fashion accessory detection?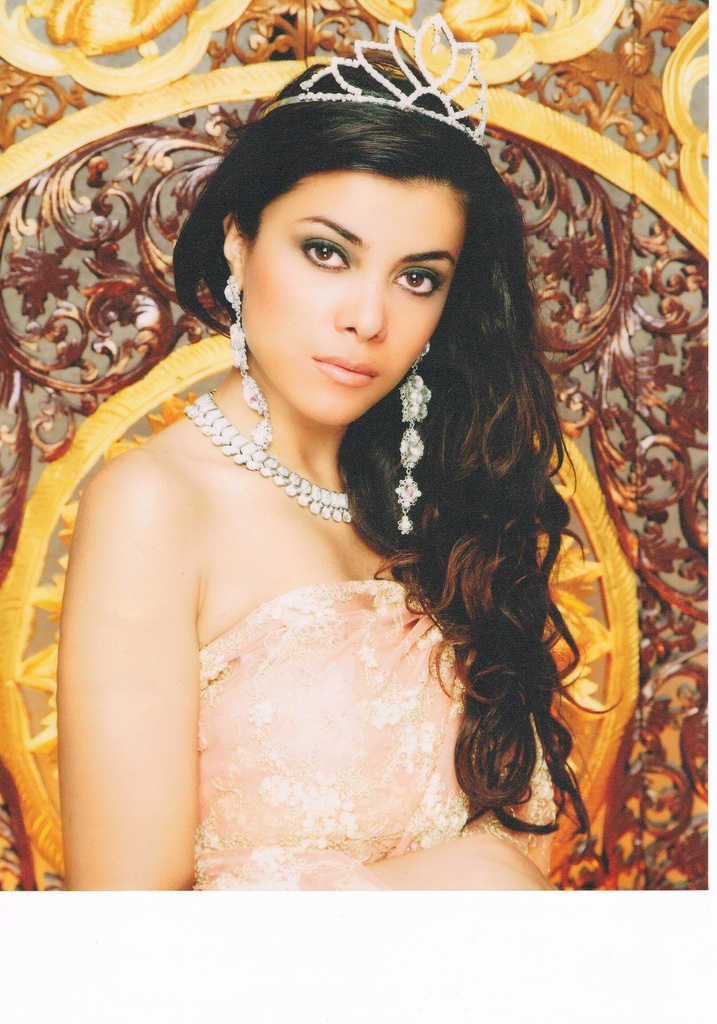
(x1=181, y1=395, x2=359, y2=526)
